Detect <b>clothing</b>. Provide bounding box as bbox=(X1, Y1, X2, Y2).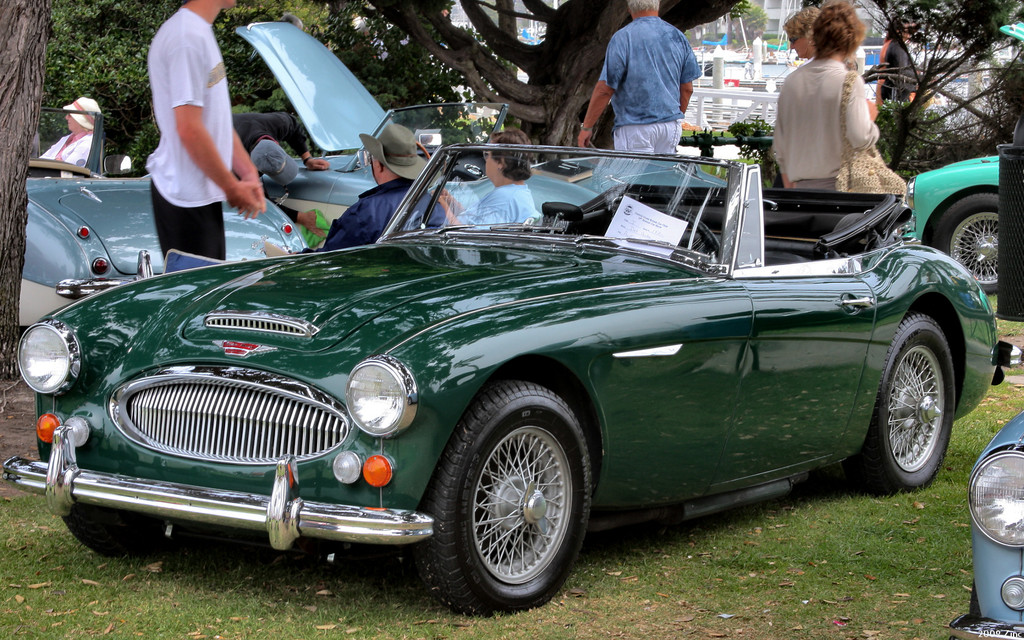
bbox=(36, 123, 109, 168).
